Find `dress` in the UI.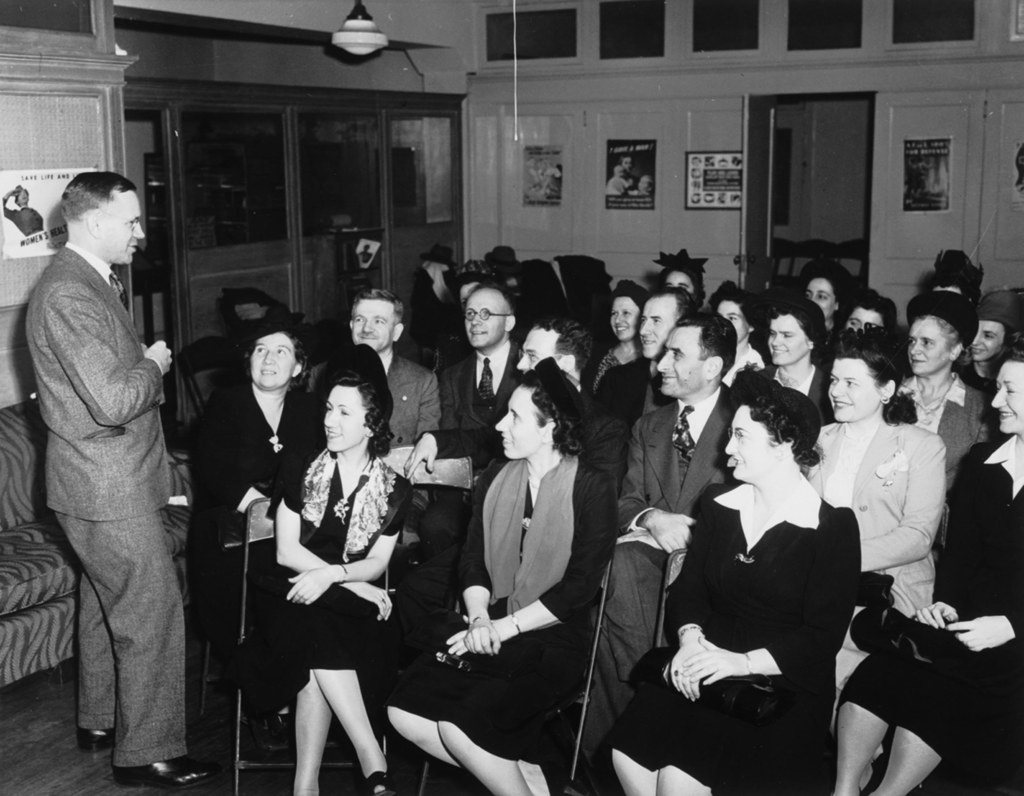
UI element at pyautogui.locateOnScreen(836, 438, 1023, 795).
